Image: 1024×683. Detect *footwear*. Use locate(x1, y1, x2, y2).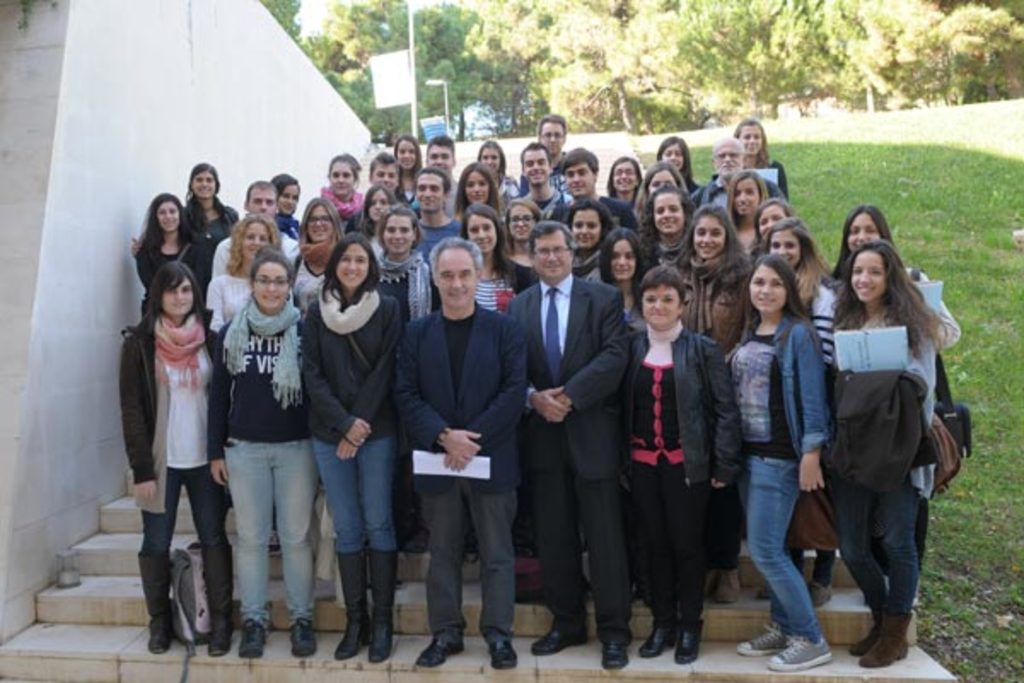
locate(145, 622, 171, 656).
